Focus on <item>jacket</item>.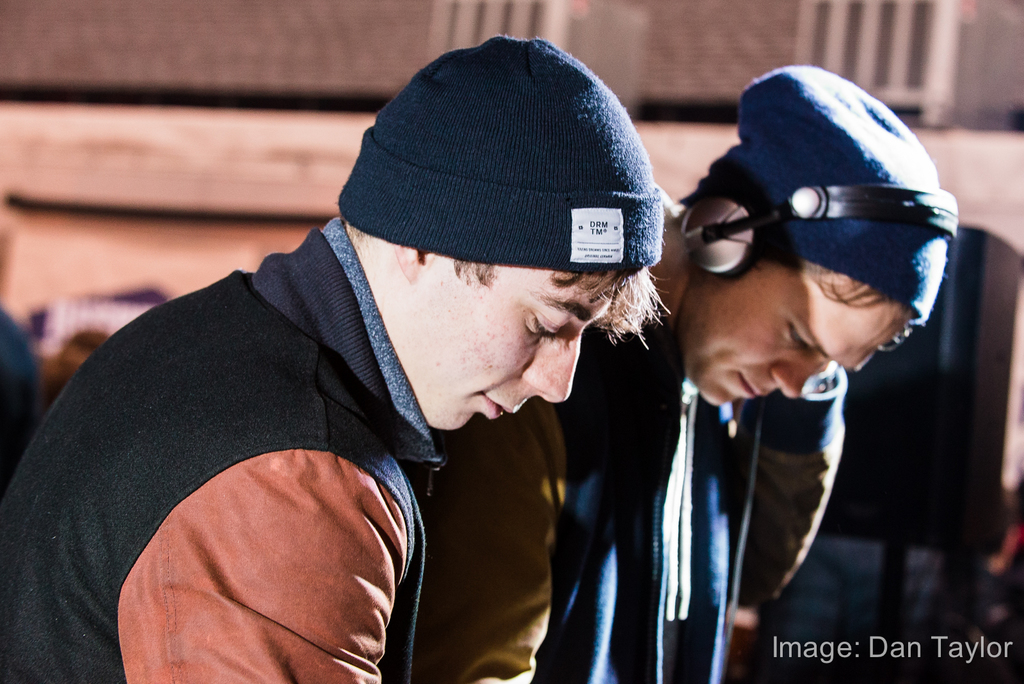
Focused at rect(0, 277, 433, 683).
